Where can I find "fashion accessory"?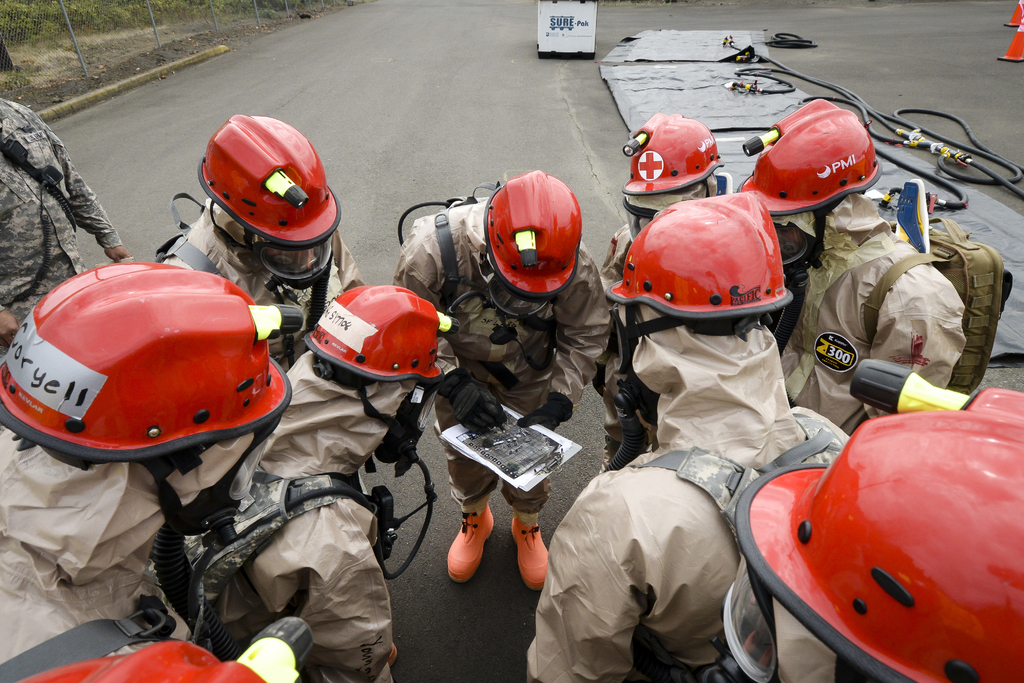
You can find it at [511, 517, 548, 589].
